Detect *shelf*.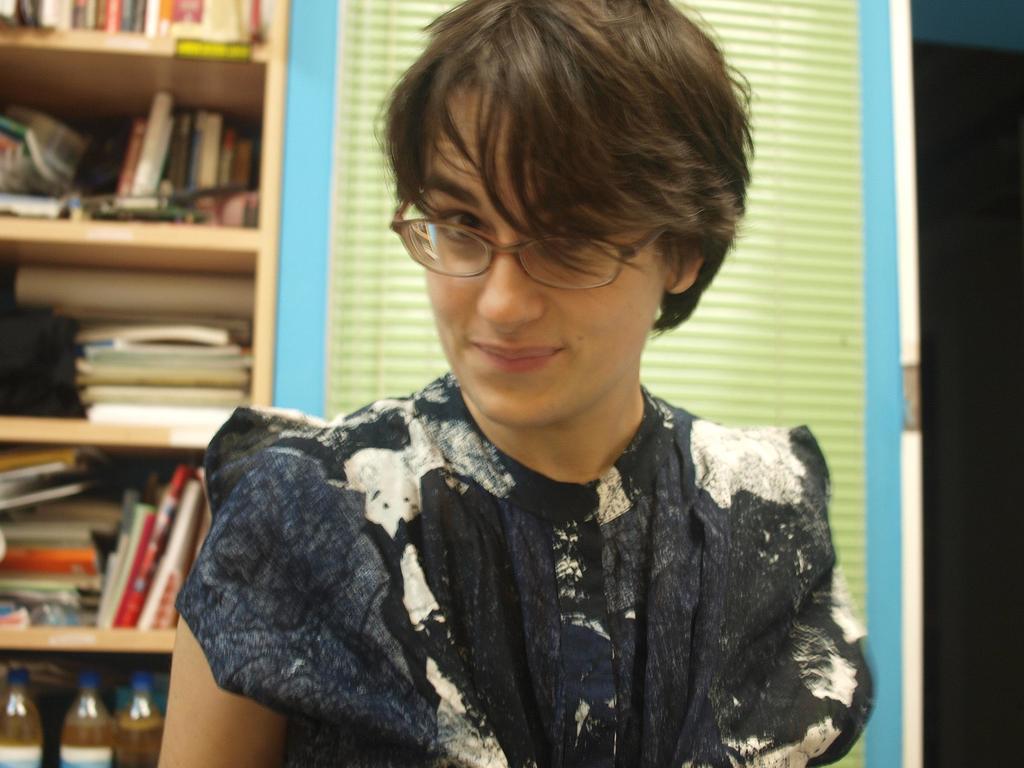
Detected at 0:253:248:435.
